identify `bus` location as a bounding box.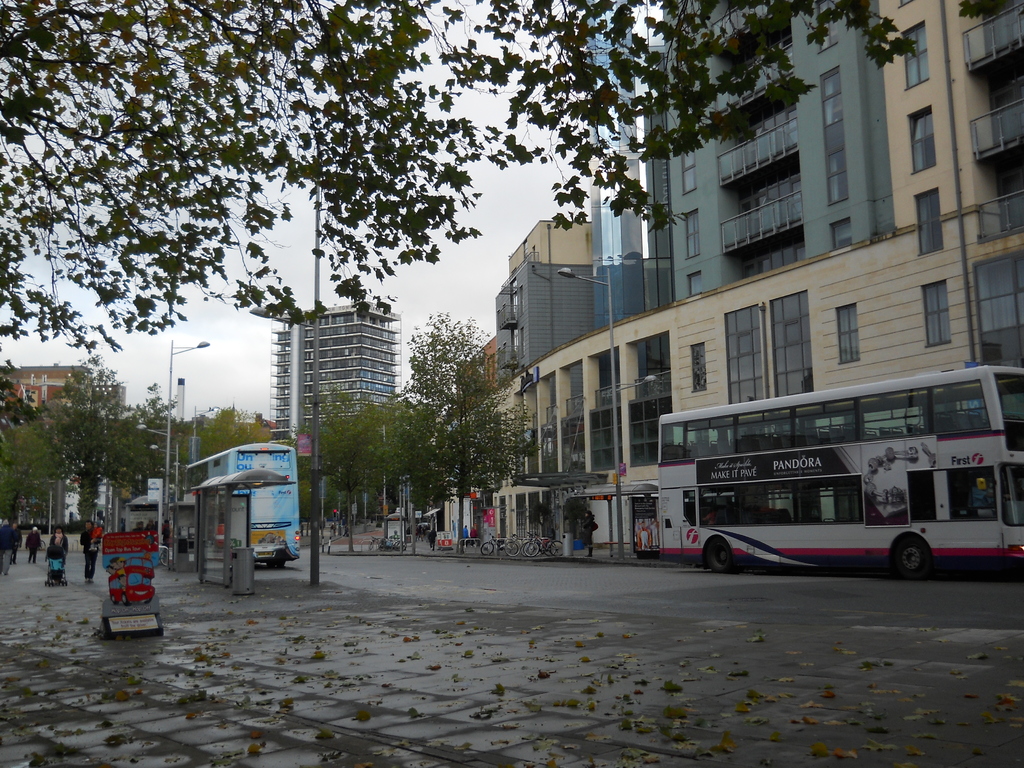
653, 367, 1022, 579.
